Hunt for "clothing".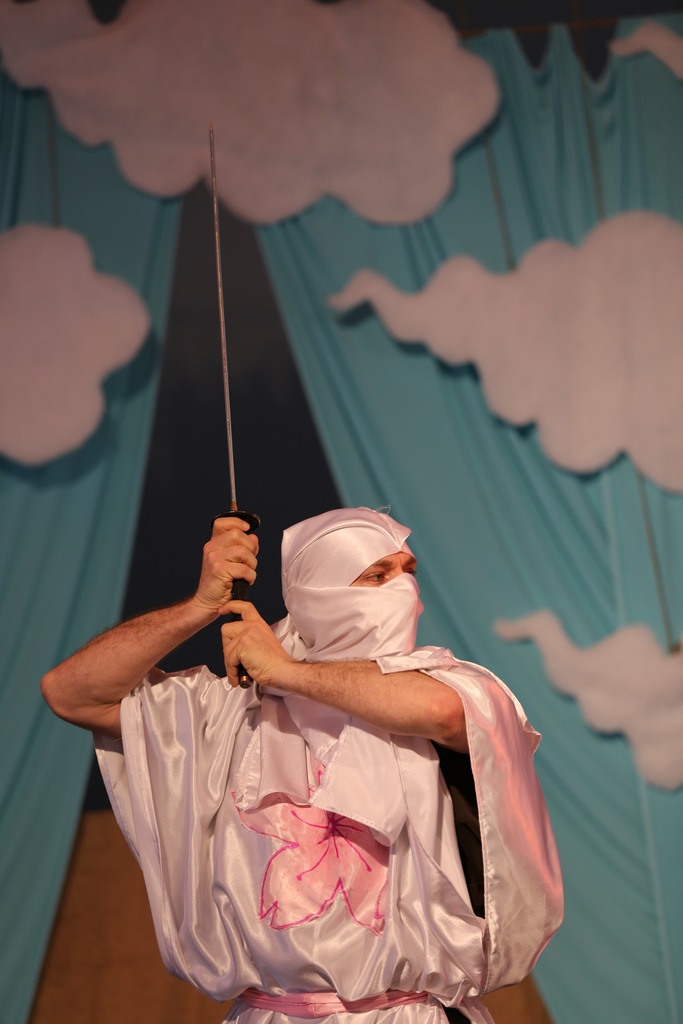
Hunted down at [83,441,547,961].
